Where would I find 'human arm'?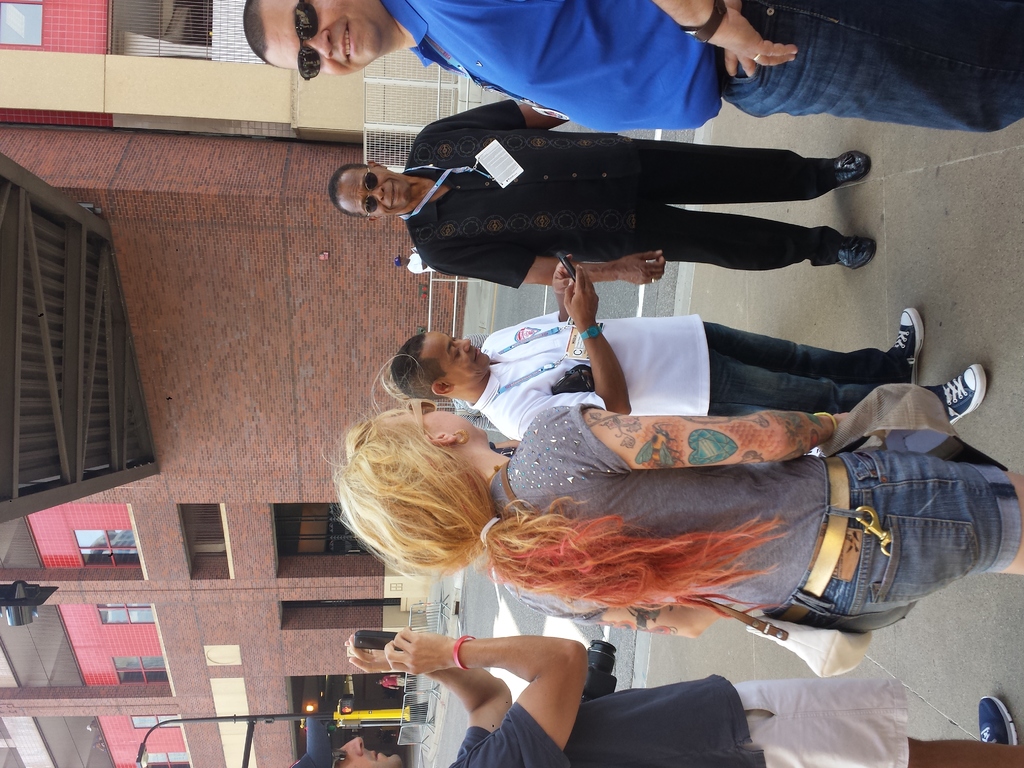
At [516,262,630,423].
